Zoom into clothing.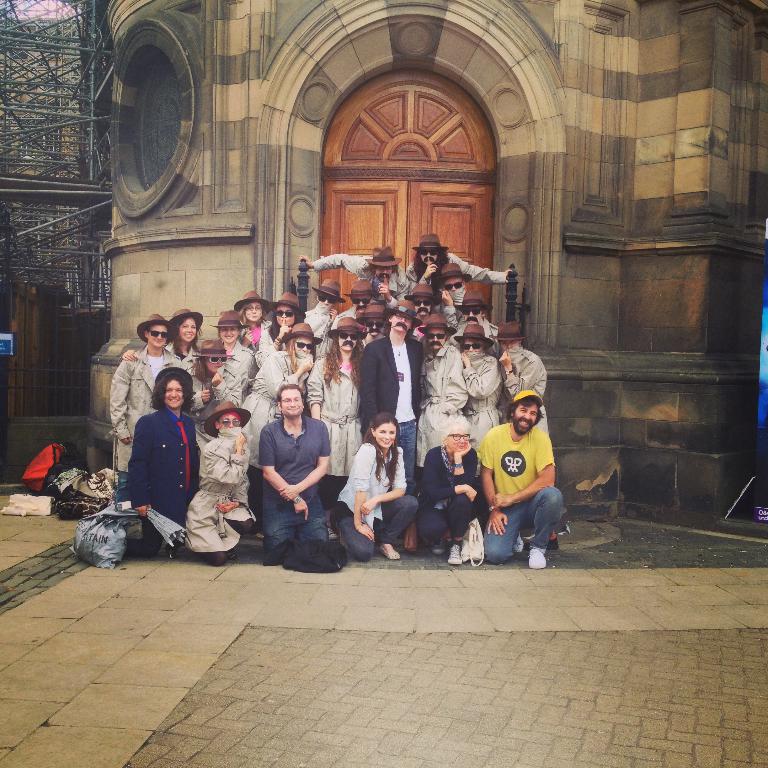
Zoom target: 104, 341, 186, 464.
